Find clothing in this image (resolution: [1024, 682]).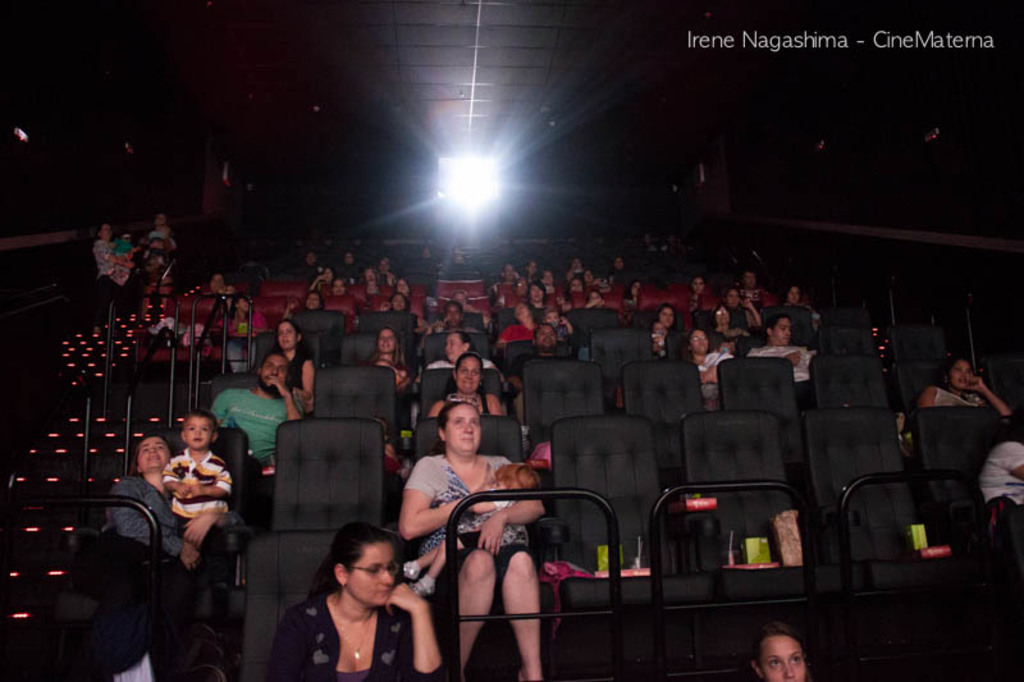
crop(282, 351, 308, 389).
